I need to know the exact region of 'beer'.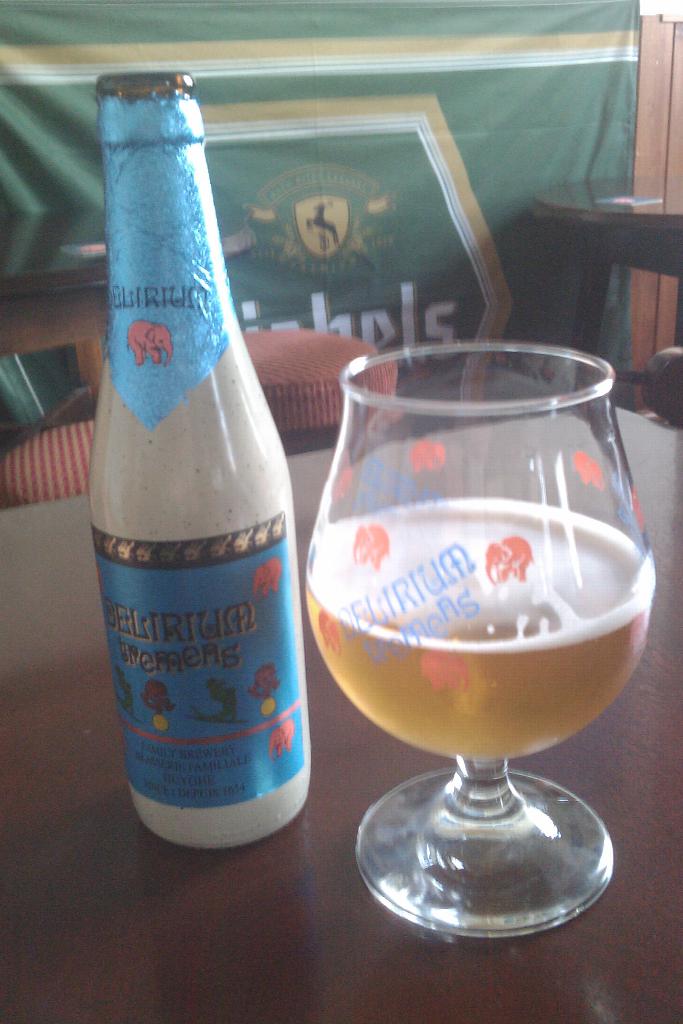
Region: bbox(86, 68, 314, 872).
